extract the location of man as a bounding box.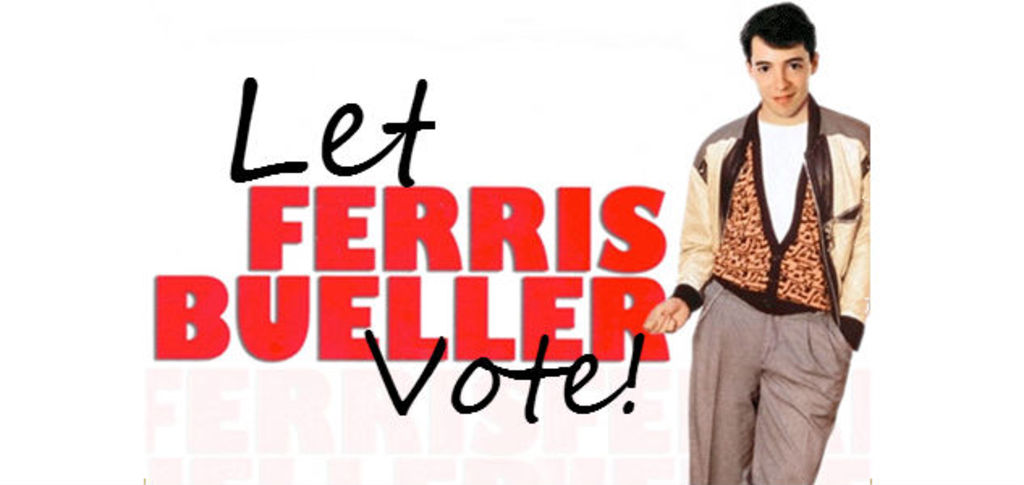
BBox(654, 0, 888, 483).
